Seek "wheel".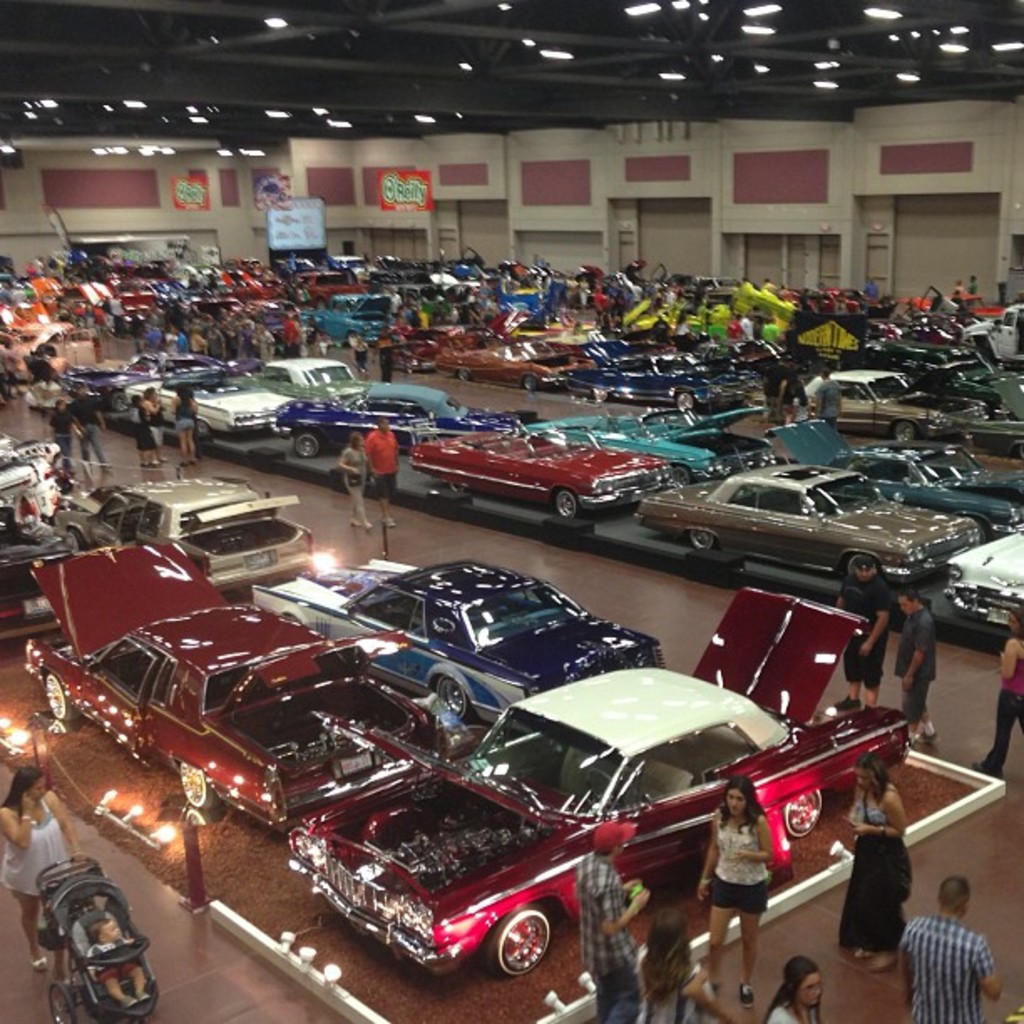
<box>47,984,84,1022</box>.
